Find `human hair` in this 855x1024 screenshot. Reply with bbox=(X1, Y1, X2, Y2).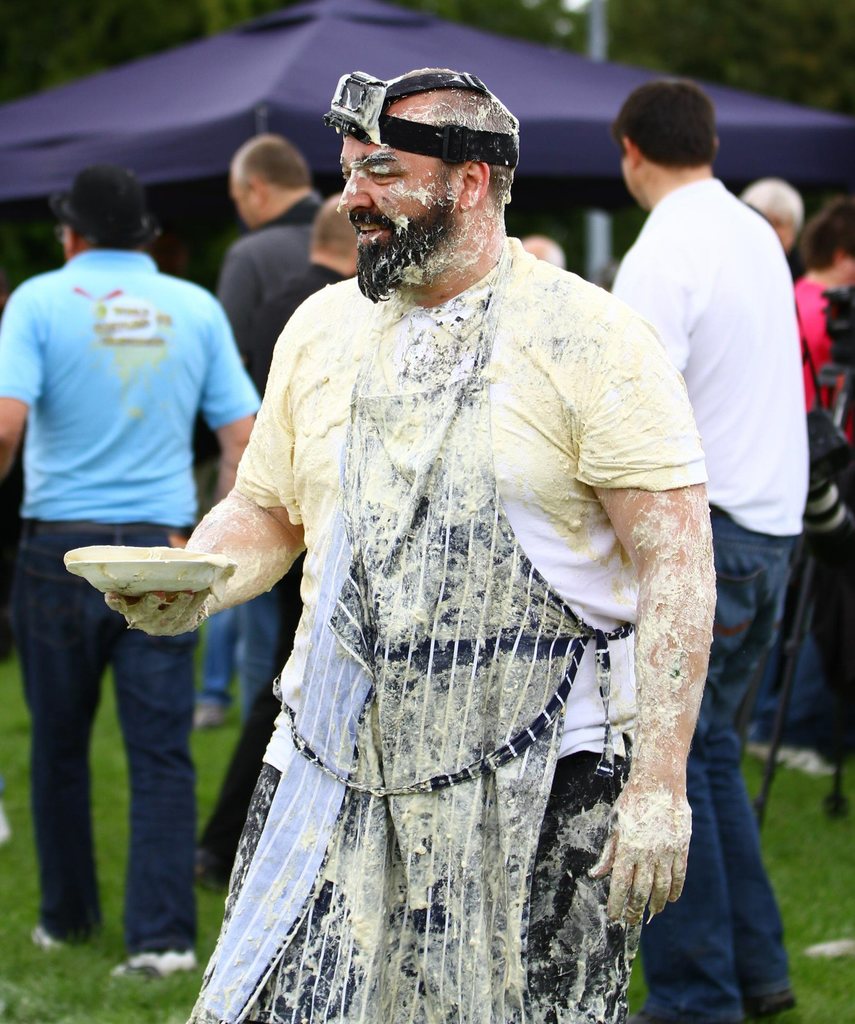
bbox=(794, 196, 854, 278).
